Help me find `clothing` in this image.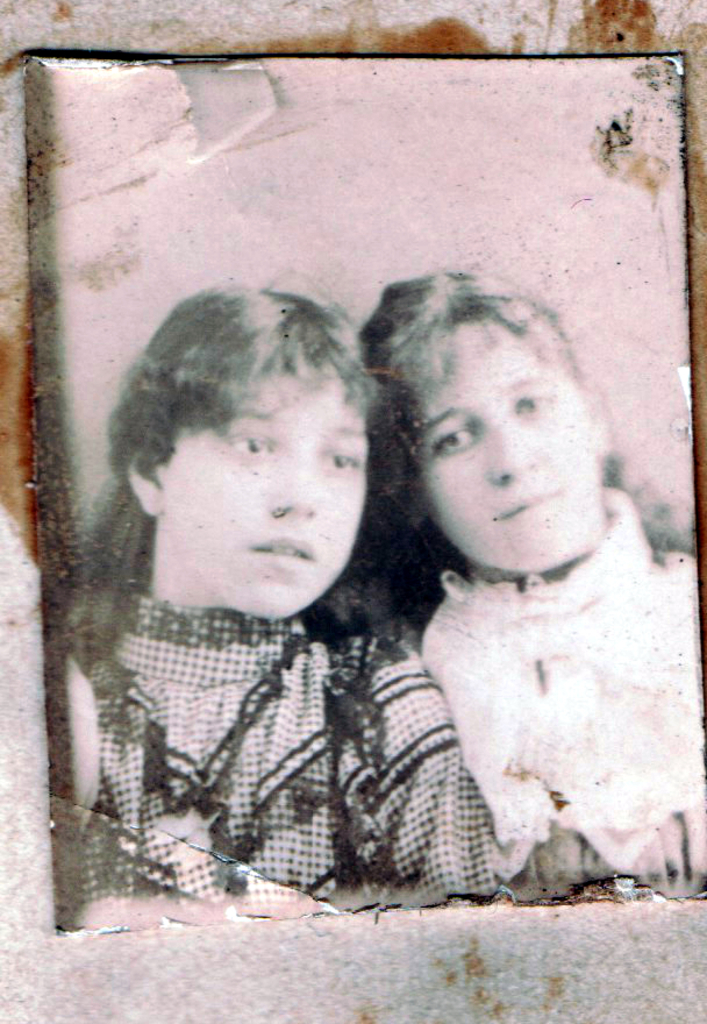
Found it: <bbox>67, 470, 465, 912</bbox>.
